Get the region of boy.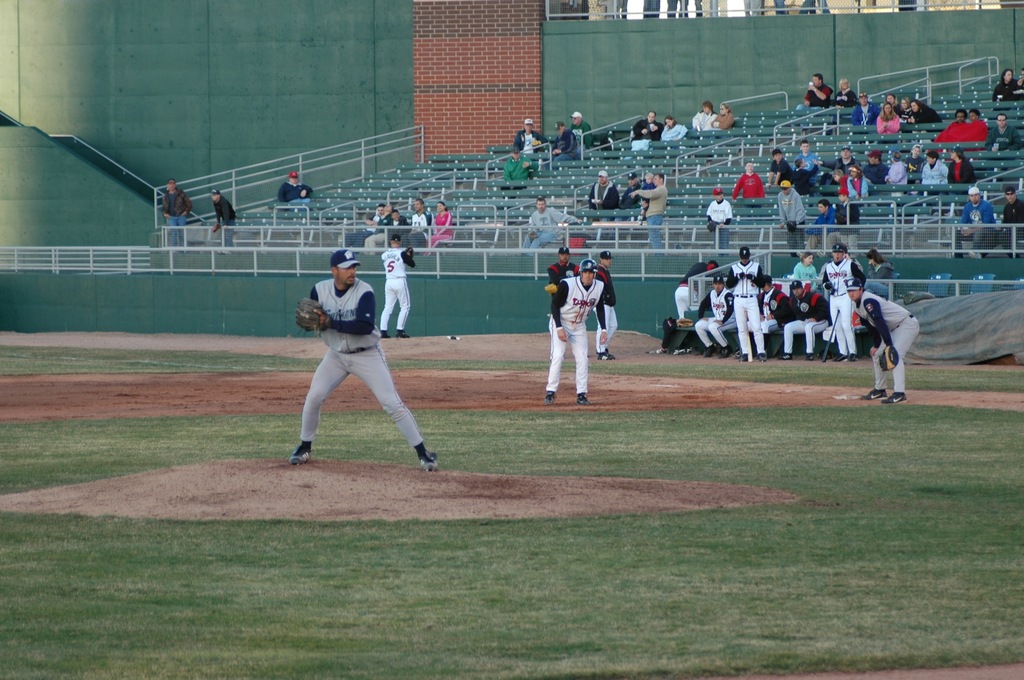
637:171:655:223.
